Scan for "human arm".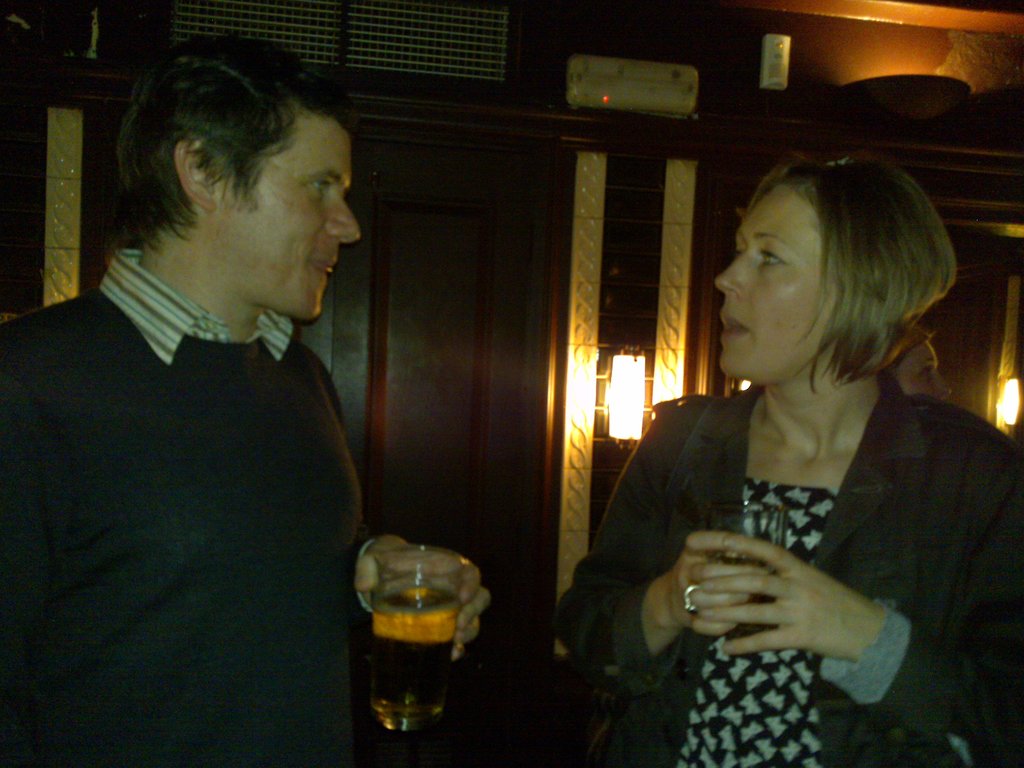
Scan result: 676:396:1023:767.
